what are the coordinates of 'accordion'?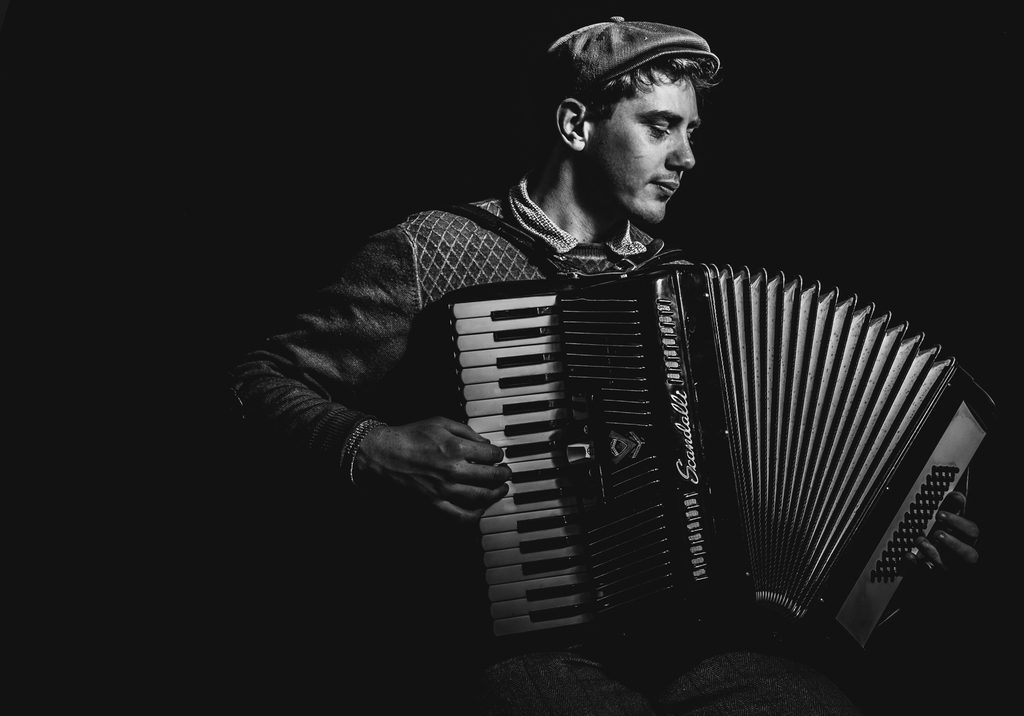
box(435, 261, 1005, 662).
